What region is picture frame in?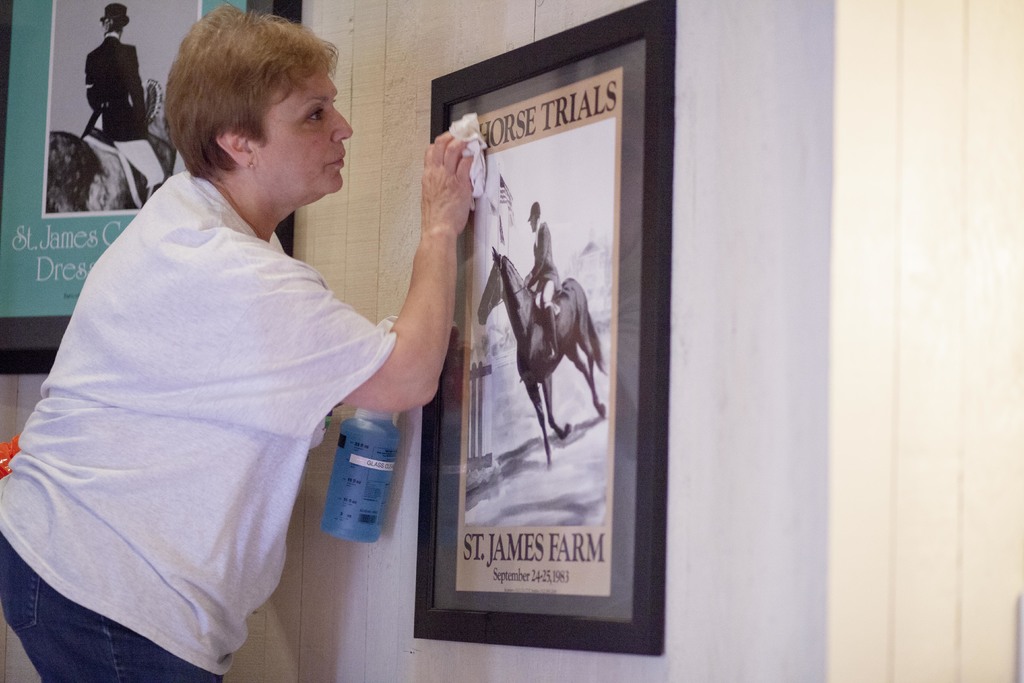
[414, 0, 678, 657].
